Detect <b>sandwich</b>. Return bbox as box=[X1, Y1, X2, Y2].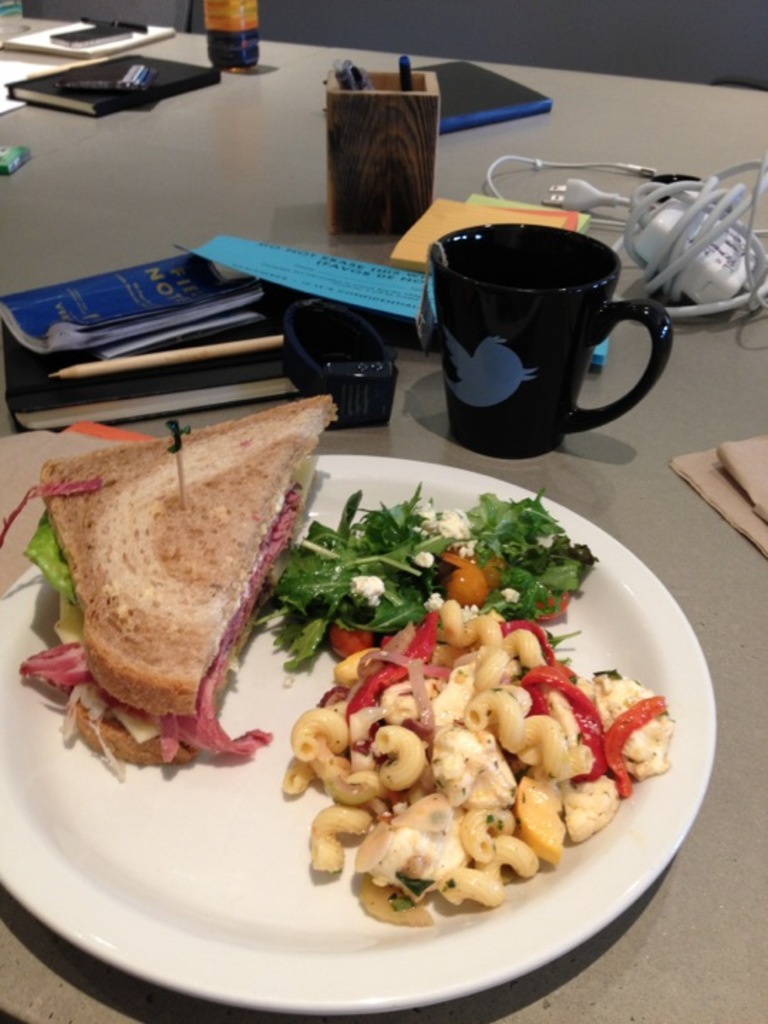
box=[0, 393, 329, 769].
